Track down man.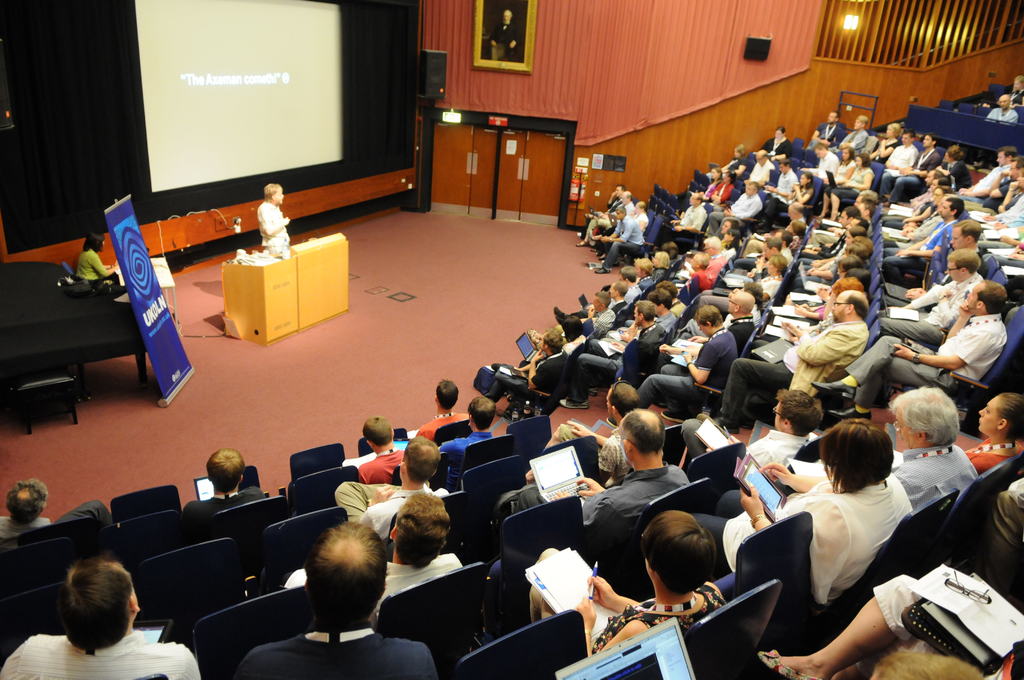
Tracked to 733/239/788/274.
